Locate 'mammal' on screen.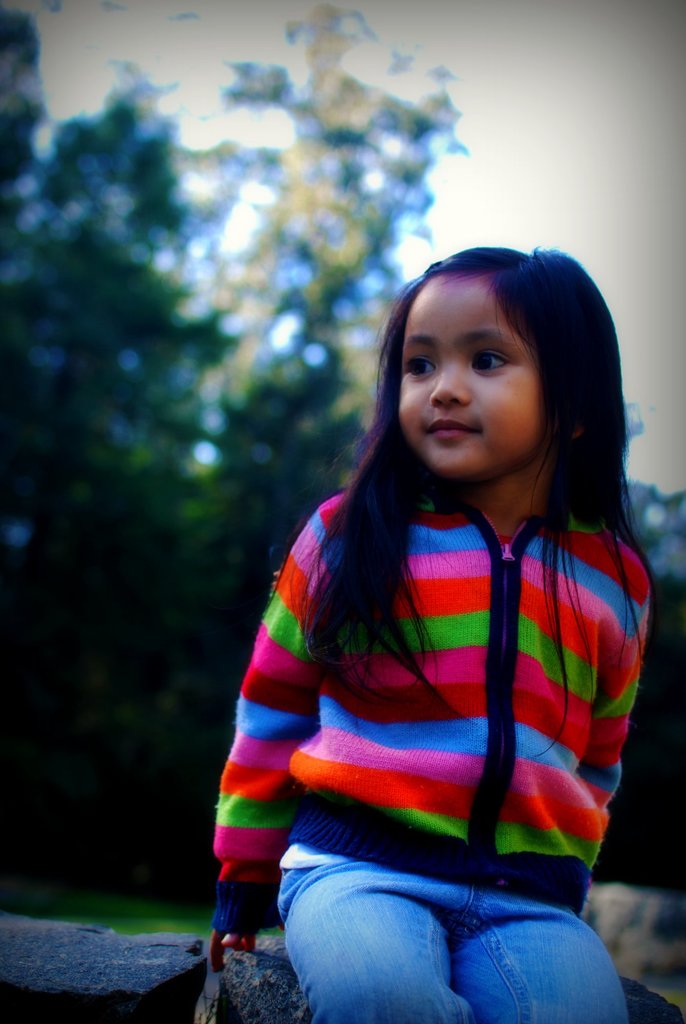
On screen at [left=206, top=244, right=662, bottom=1023].
